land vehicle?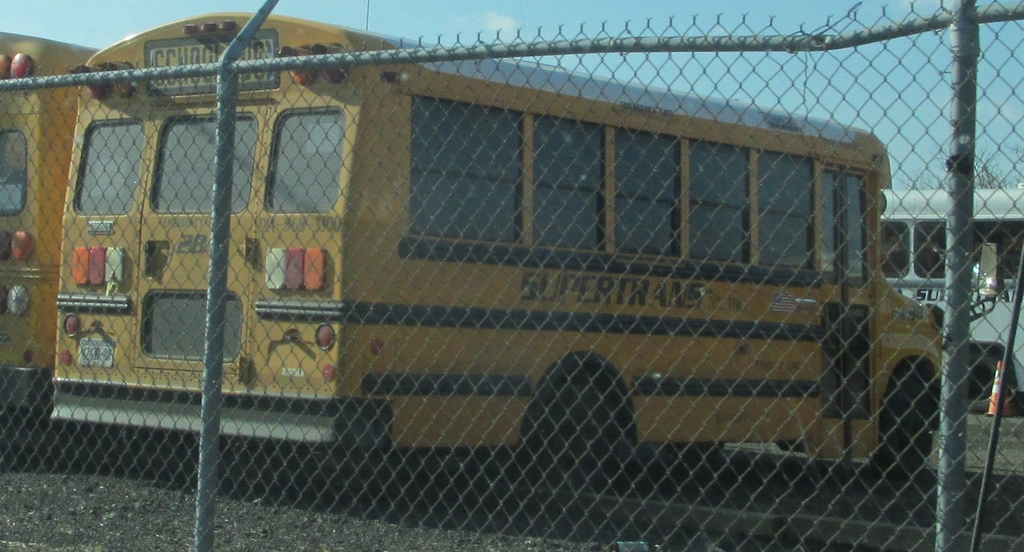
{"left": 0, "top": 29, "right": 97, "bottom": 422}
